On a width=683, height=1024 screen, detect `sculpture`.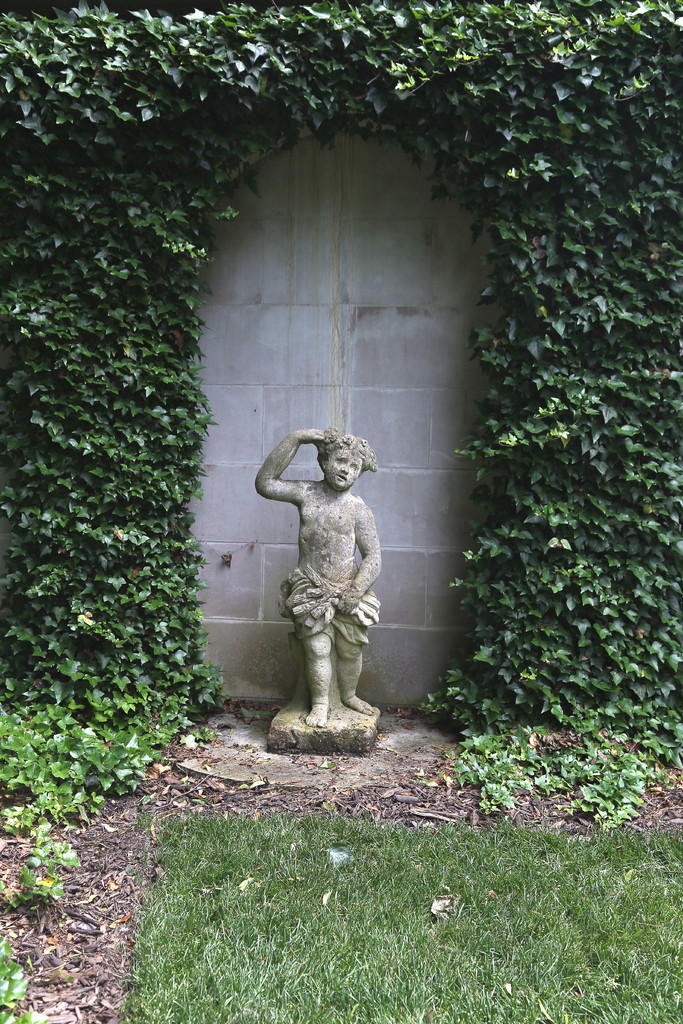
(x1=260, y1=416, x2=393, y2=748).
